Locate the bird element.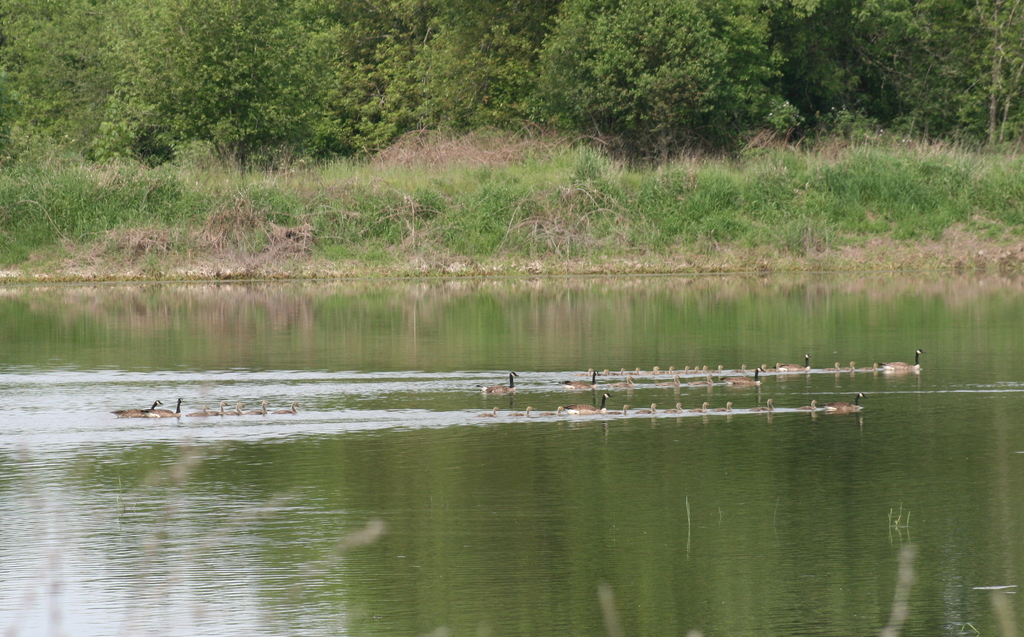
Element bbox: BBox(553, 368, 603, 398).
